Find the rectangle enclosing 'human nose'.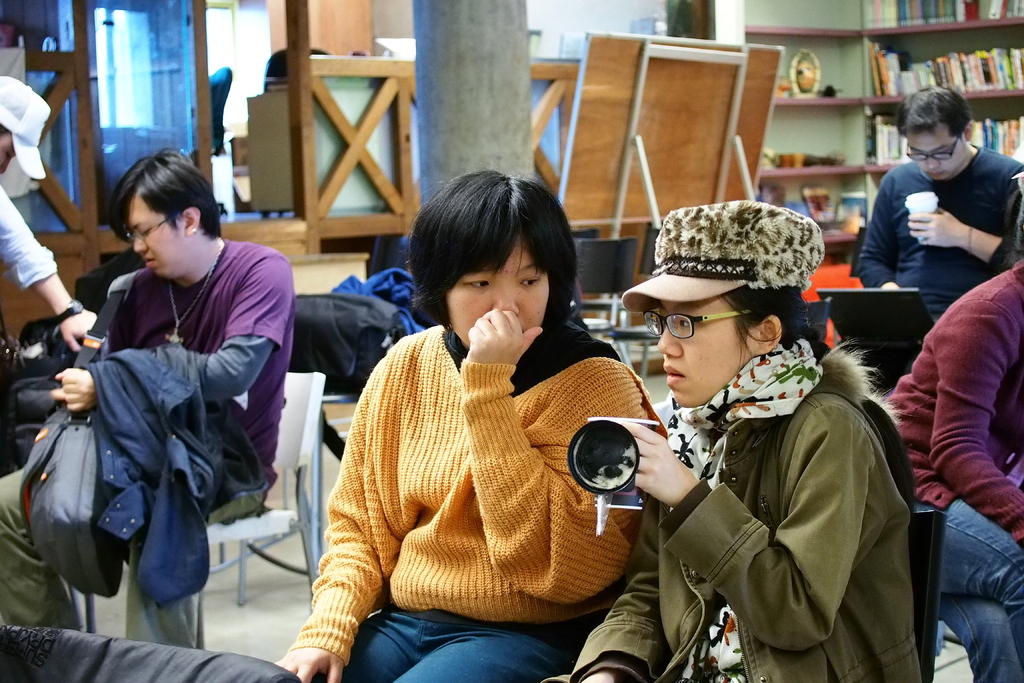
{"left": 926, "top": 153, "right": 942, "bottom": 170}.
